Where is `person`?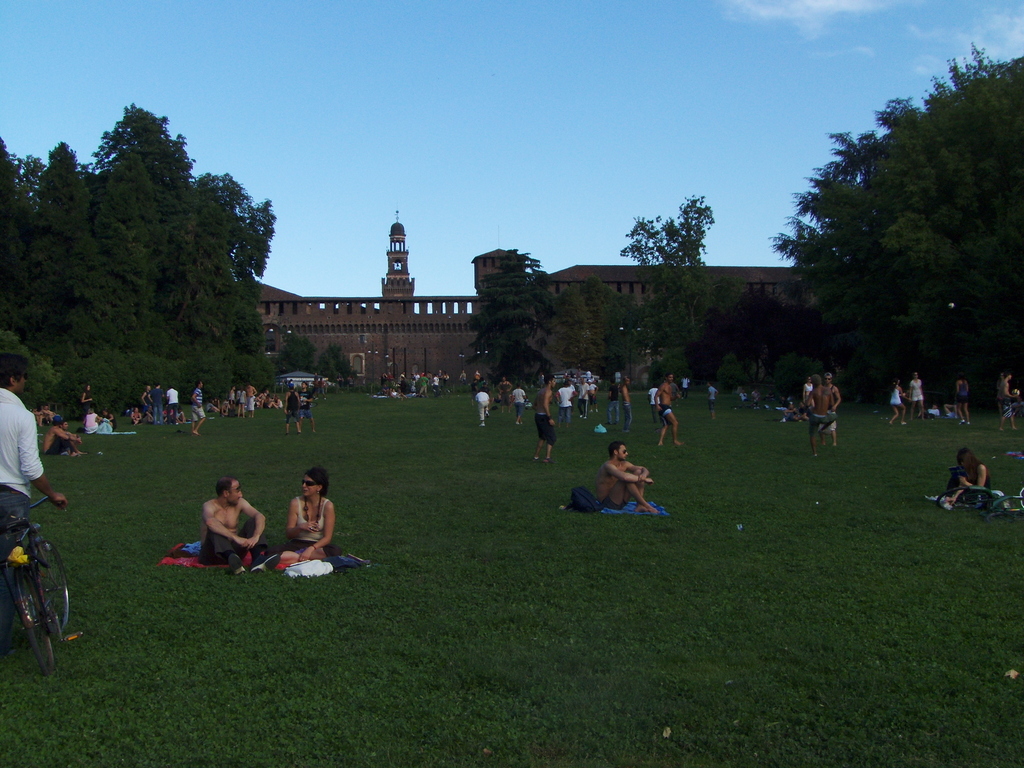
<region>600, 438, 657, 511</region>.
